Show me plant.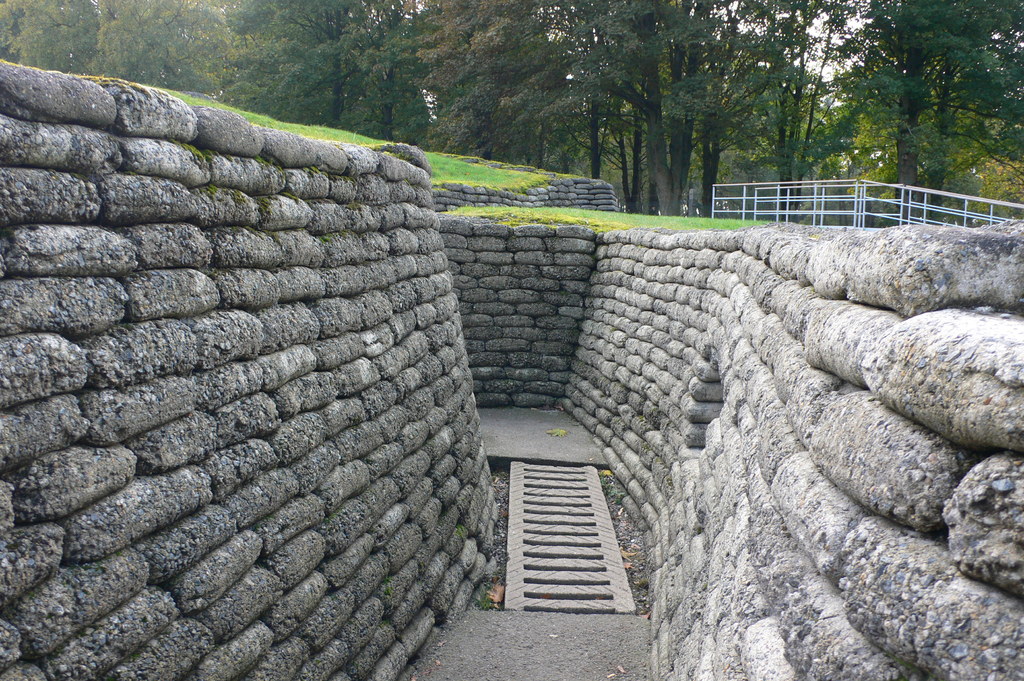
plant is here: {"left": 303, "top": 164, "right": 356, "bottom": 184}.
